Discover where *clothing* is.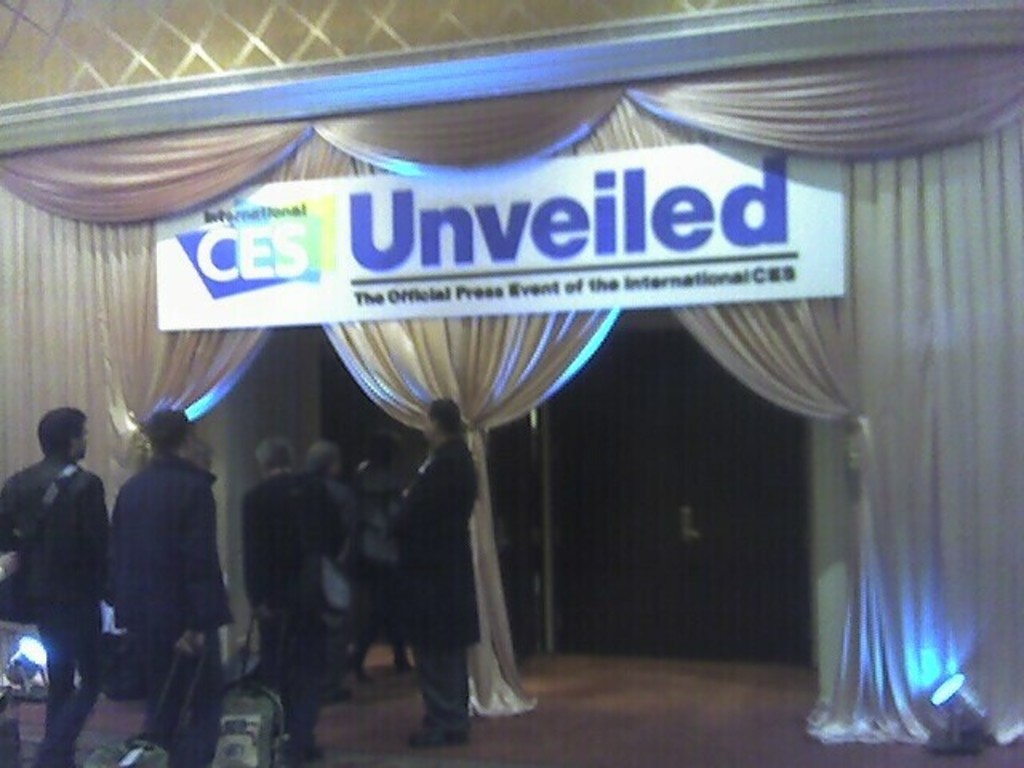
Discovered at x1=251 y1=470 x2=344 y2=766.
